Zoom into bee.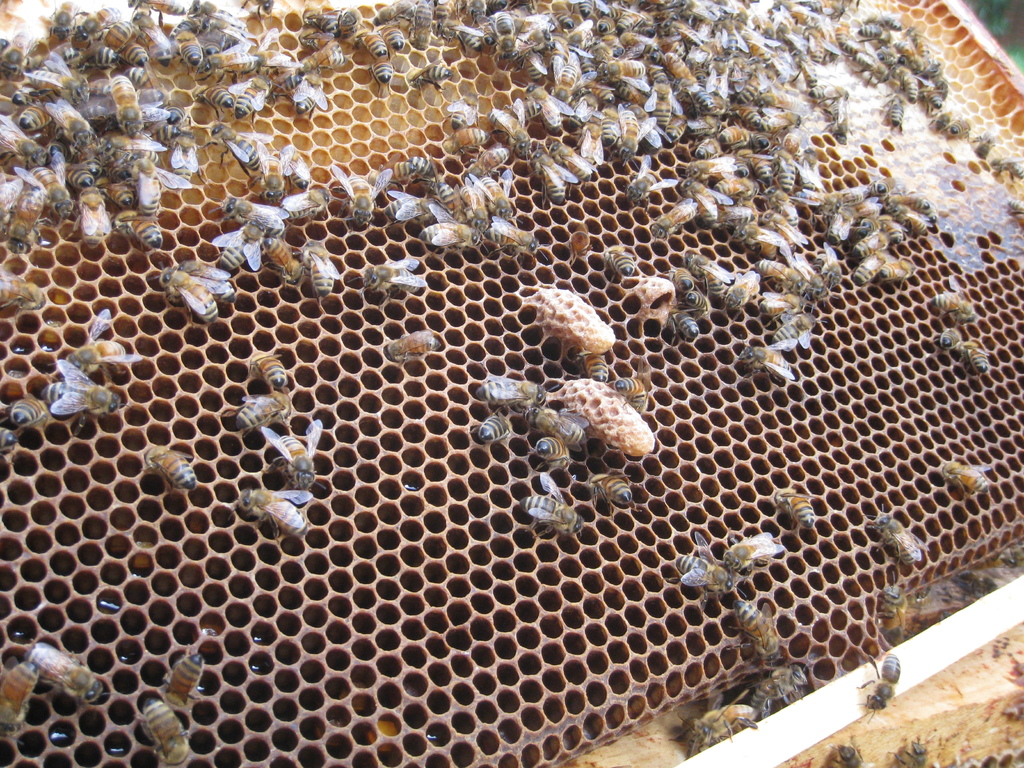
Zoom target: [127,161,167,207].
